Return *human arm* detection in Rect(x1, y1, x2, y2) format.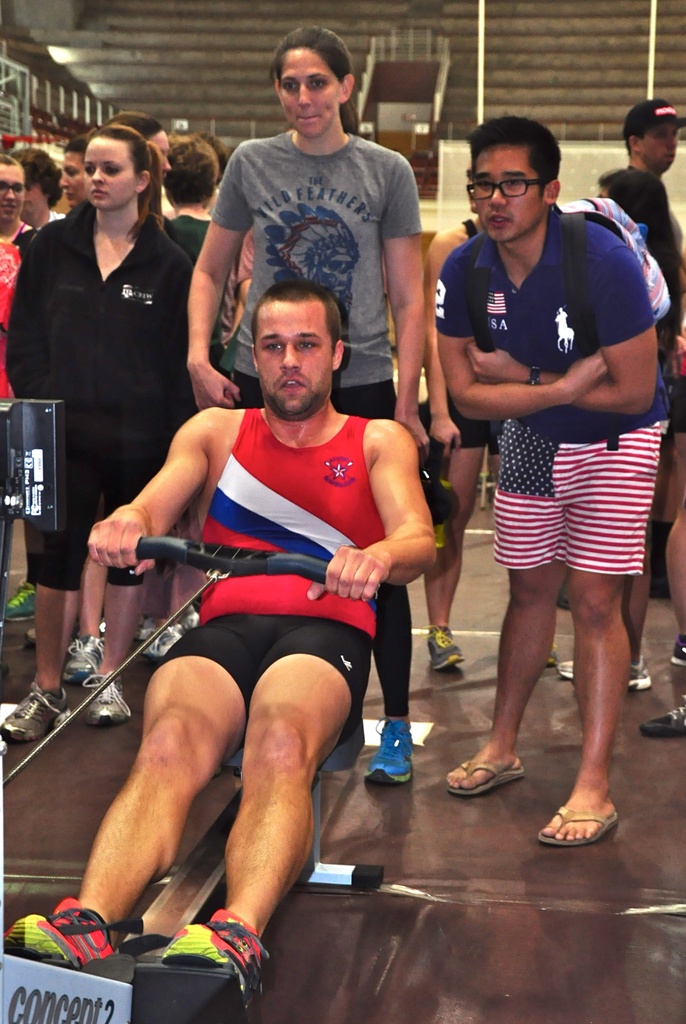
Rect(84, 404, 211, 574).
